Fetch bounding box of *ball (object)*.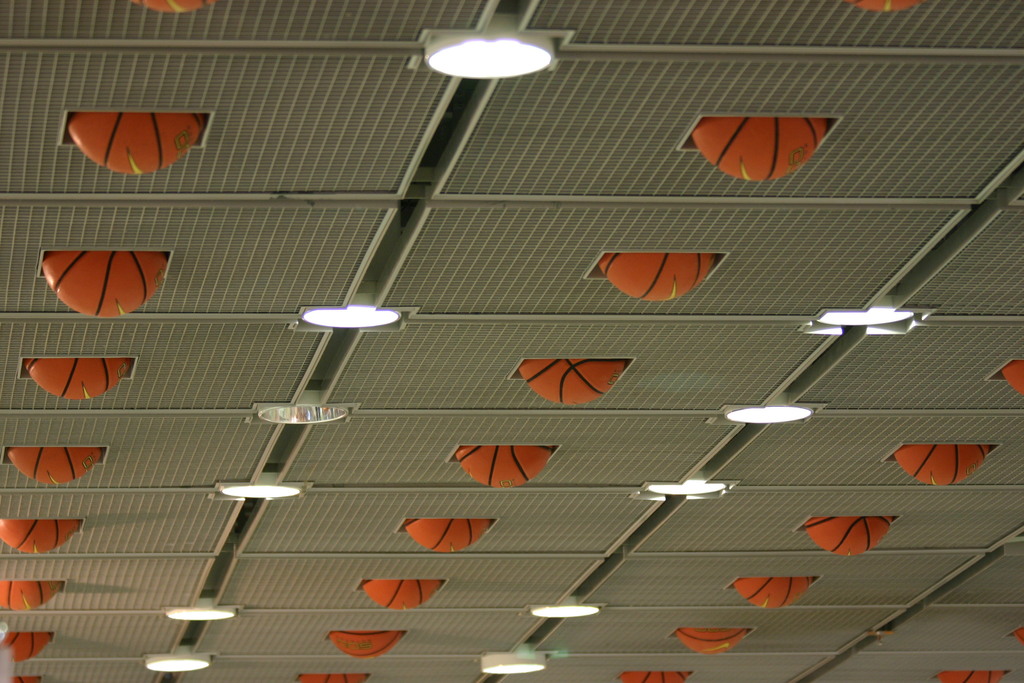
Bbox: bbox(33, 356, 127, 396).
